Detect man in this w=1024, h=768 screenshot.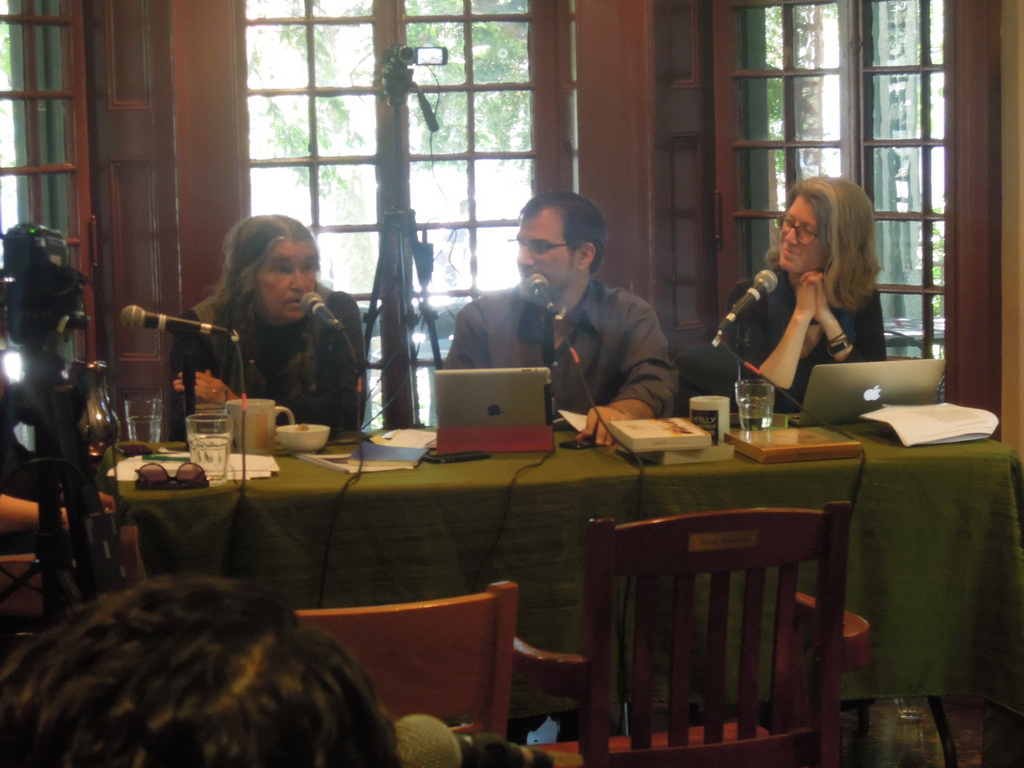
Detection: Rect(448, 195, 704, 422).
